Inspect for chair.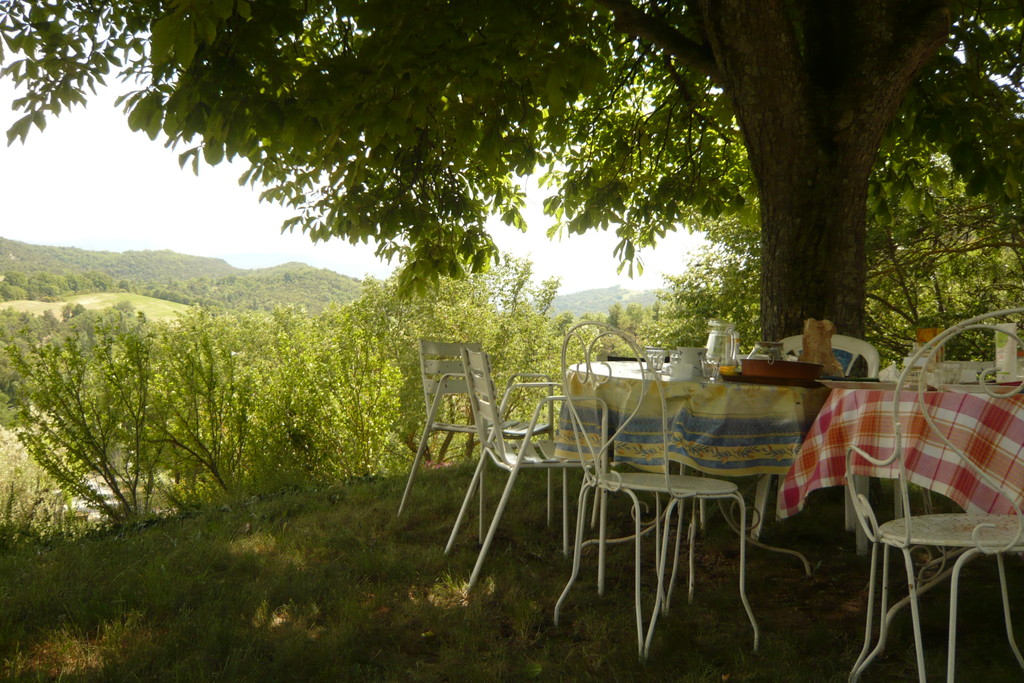
Inspection: 844 304 1023 682.
